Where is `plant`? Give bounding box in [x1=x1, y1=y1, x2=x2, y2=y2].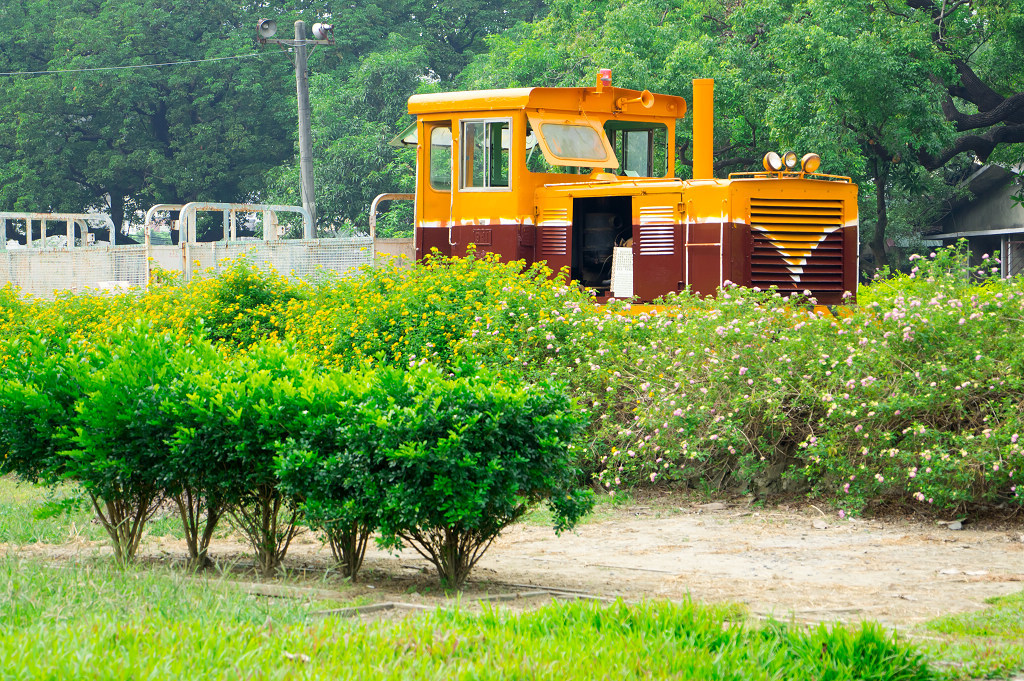
[x1=0, y1=307, x2=107, y2=480].
